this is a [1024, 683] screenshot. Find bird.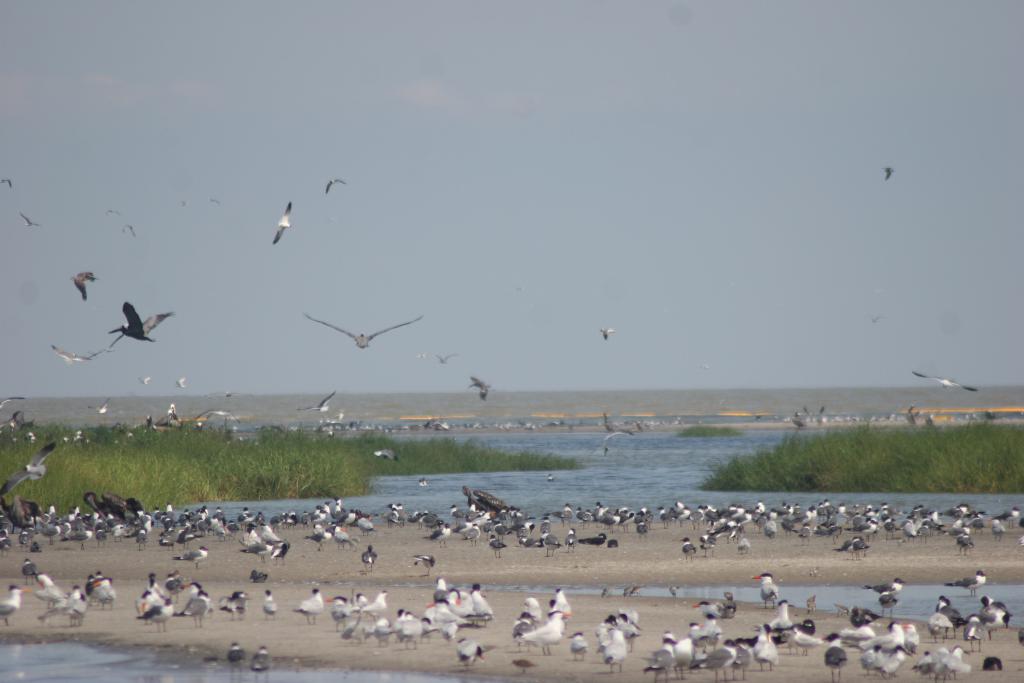
Bounding box: left=0, top=443, right=59, bottom=497.
